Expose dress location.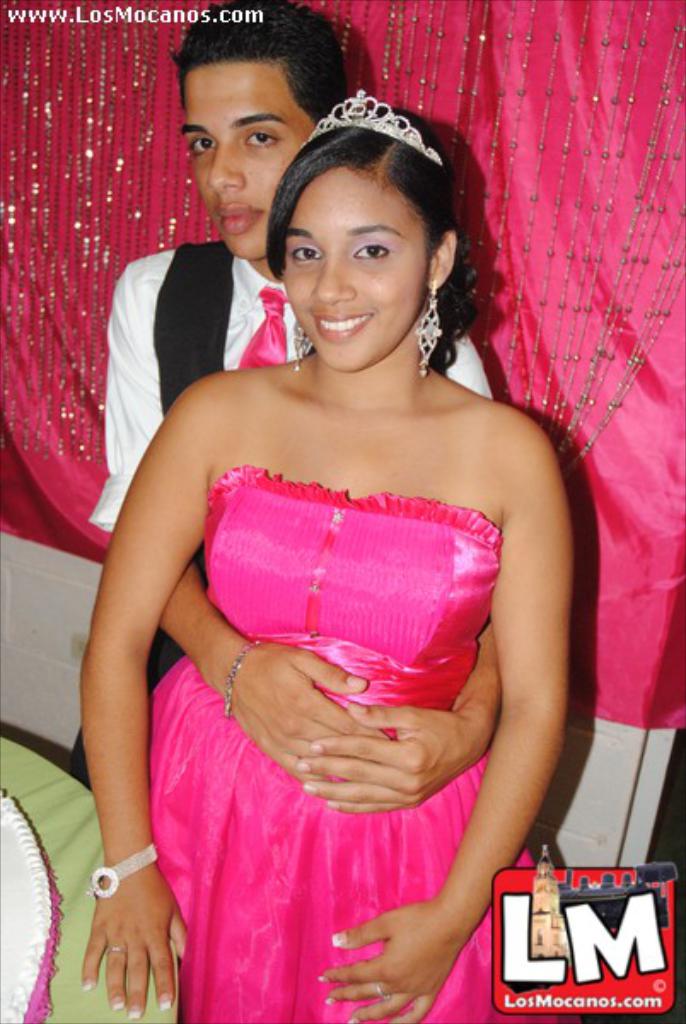
Exposed at crop(147, 461, 507, 1022).
